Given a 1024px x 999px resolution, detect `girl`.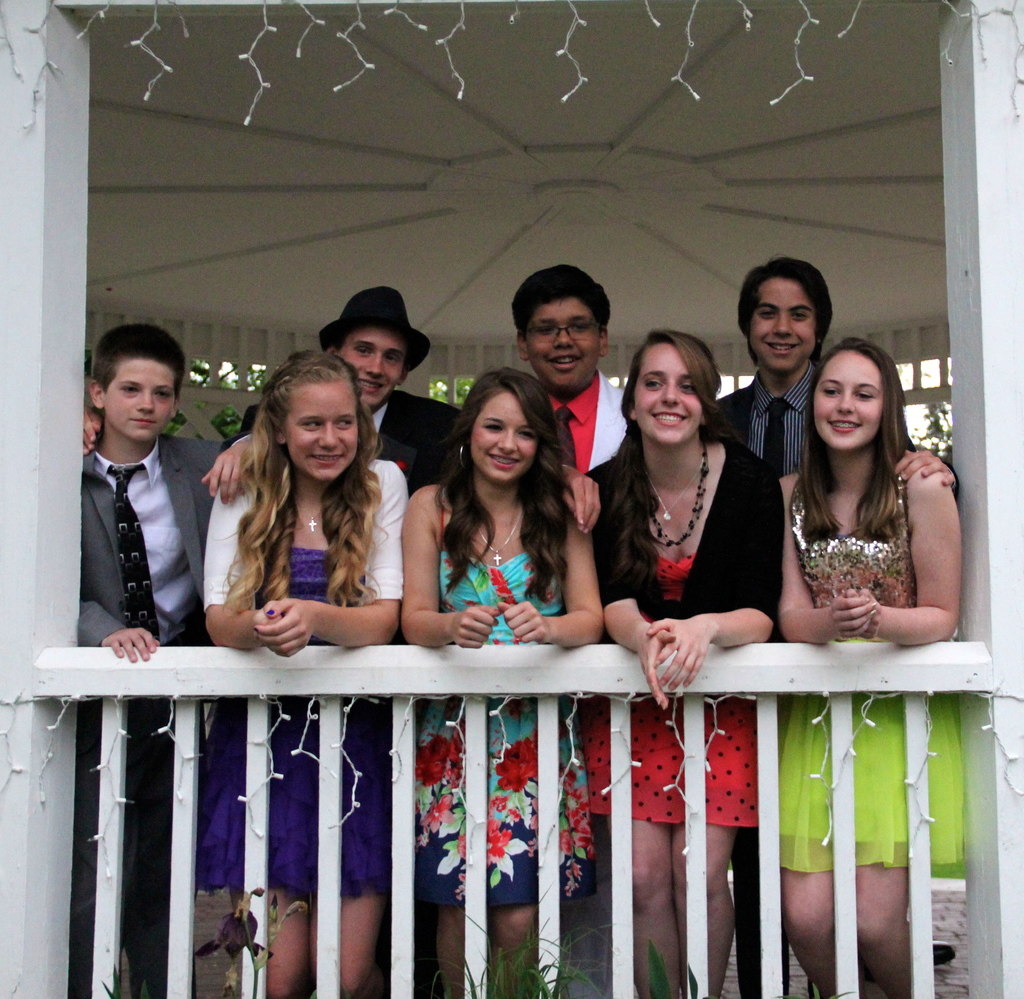
{"x1": 393, "y1": 359, "x2": 610, "y2": 998}.
